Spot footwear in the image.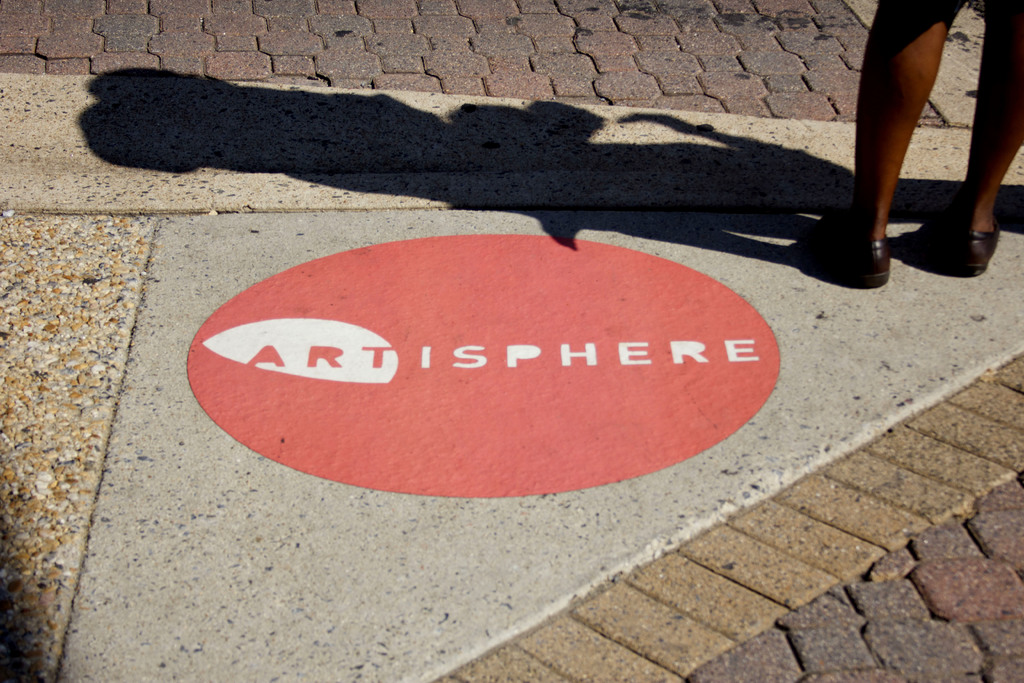
footwear found at [935, 219, 1007, 281].
